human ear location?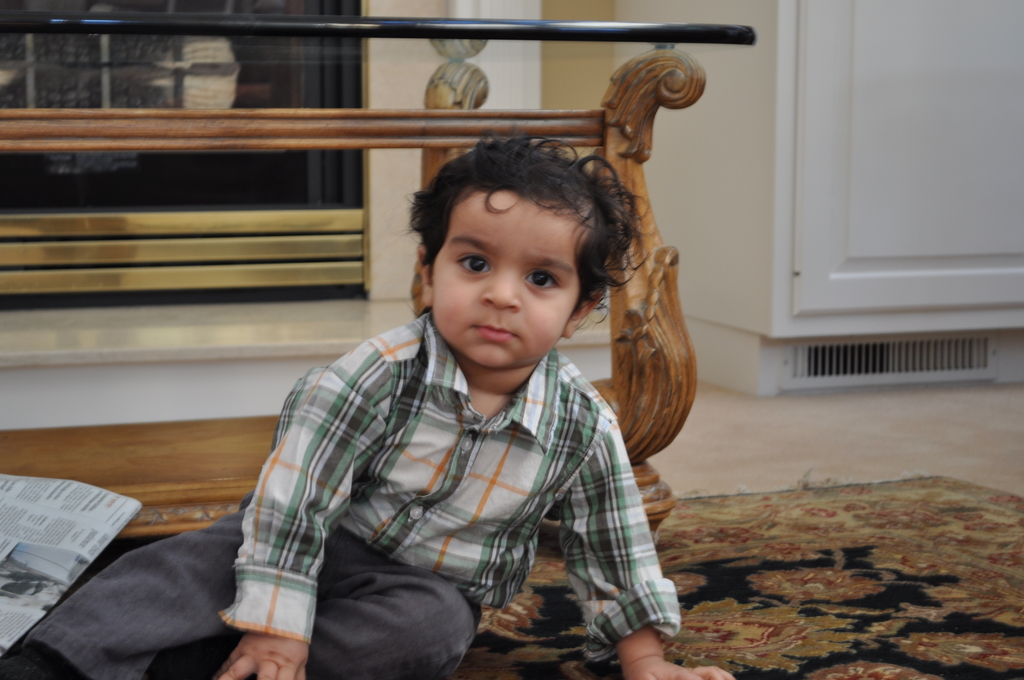
BBox(562, 291, 601, 337)
